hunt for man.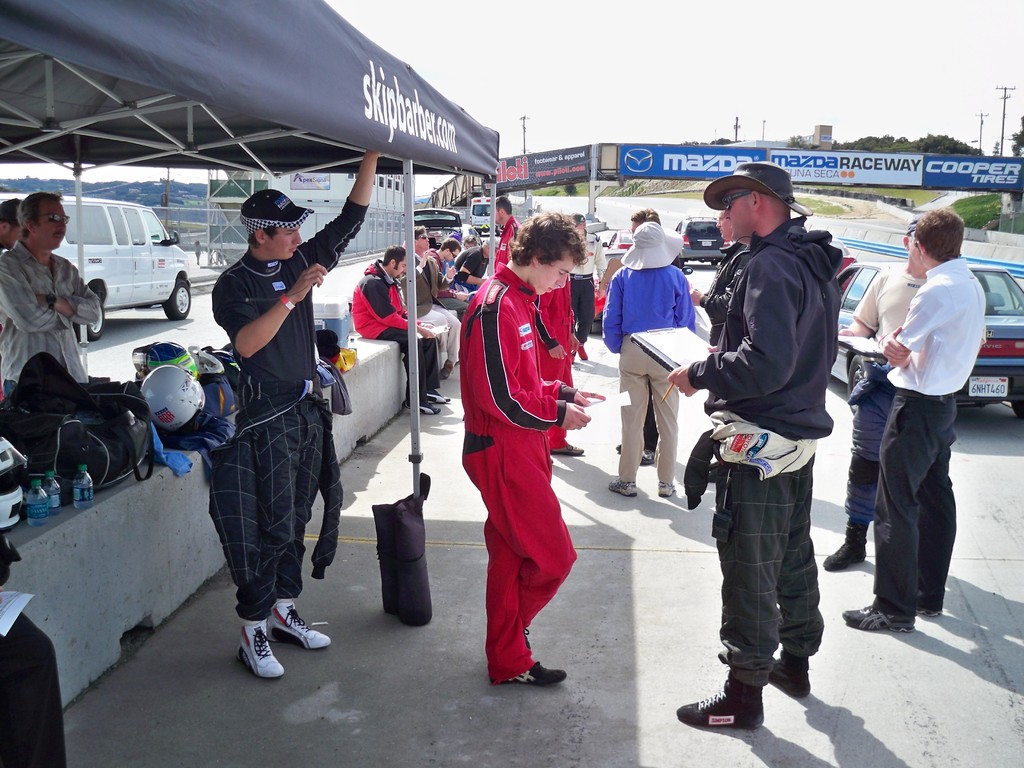
Hunted down at (493, 196, 525, 275).
